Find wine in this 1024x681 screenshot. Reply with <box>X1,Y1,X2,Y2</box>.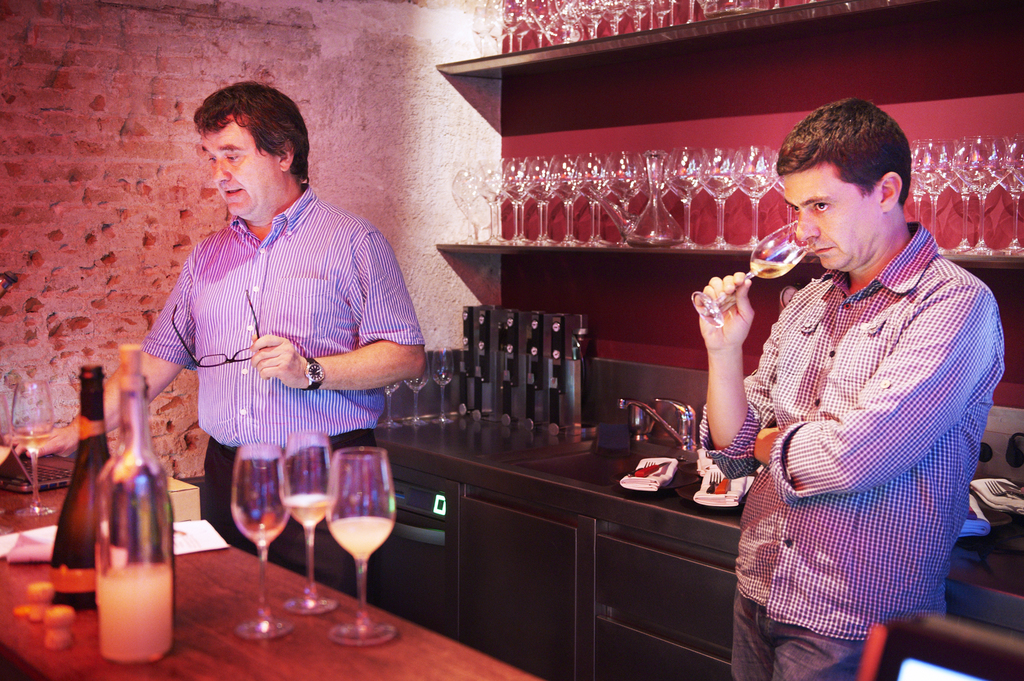
<box>332,522,388,556</box>.
